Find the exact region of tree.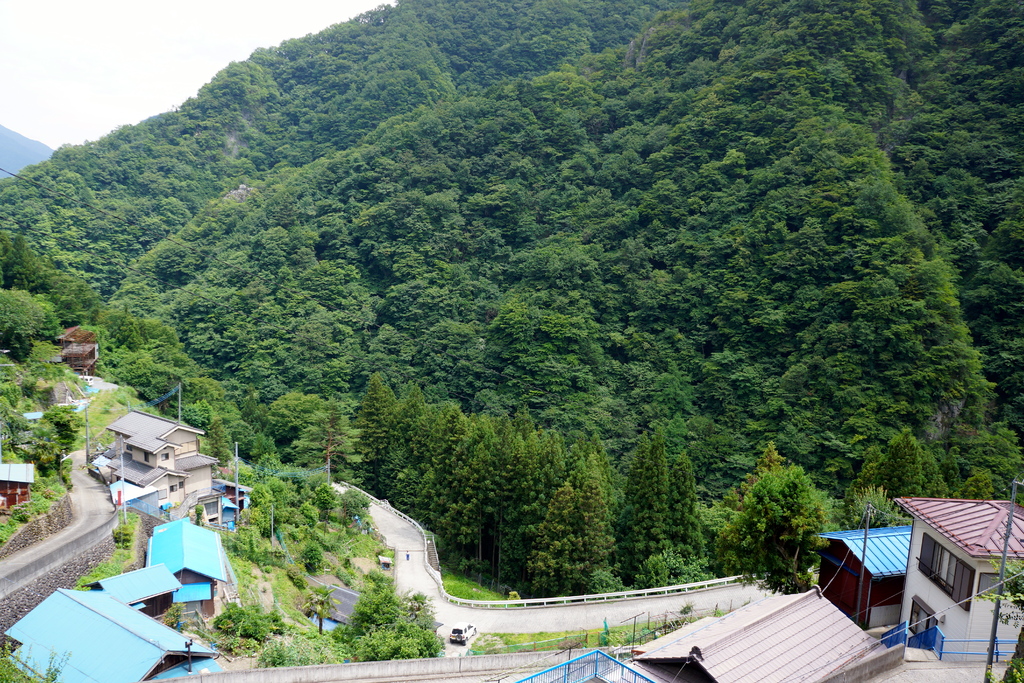
Exact region: Rect(735, 441, 790, 505).
